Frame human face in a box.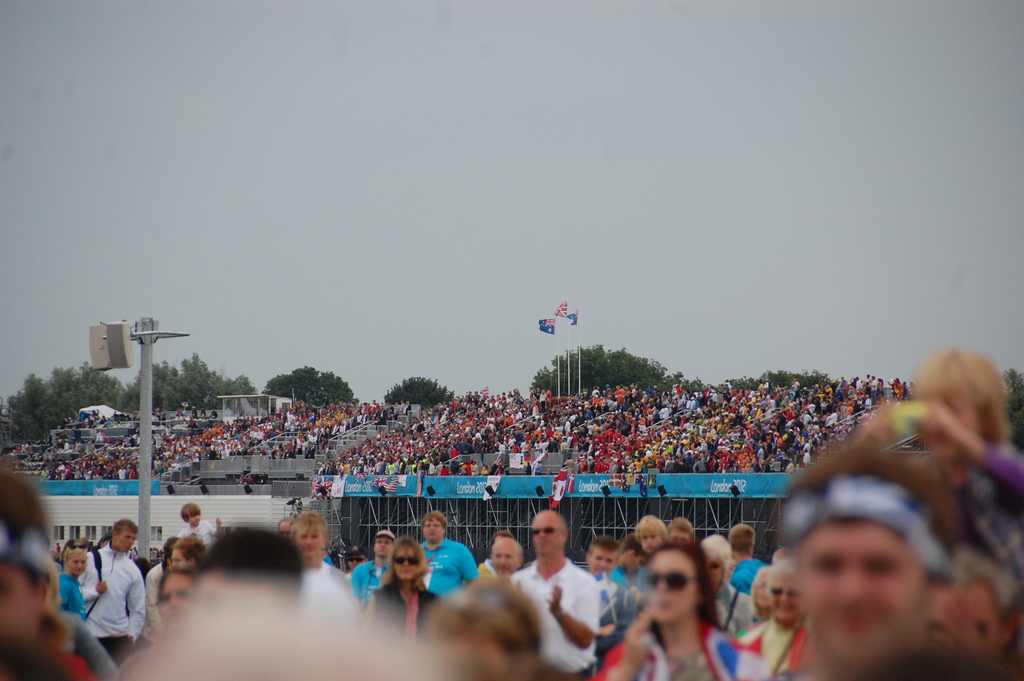
[x1=492, y1=540, x2=518, y2=575].
